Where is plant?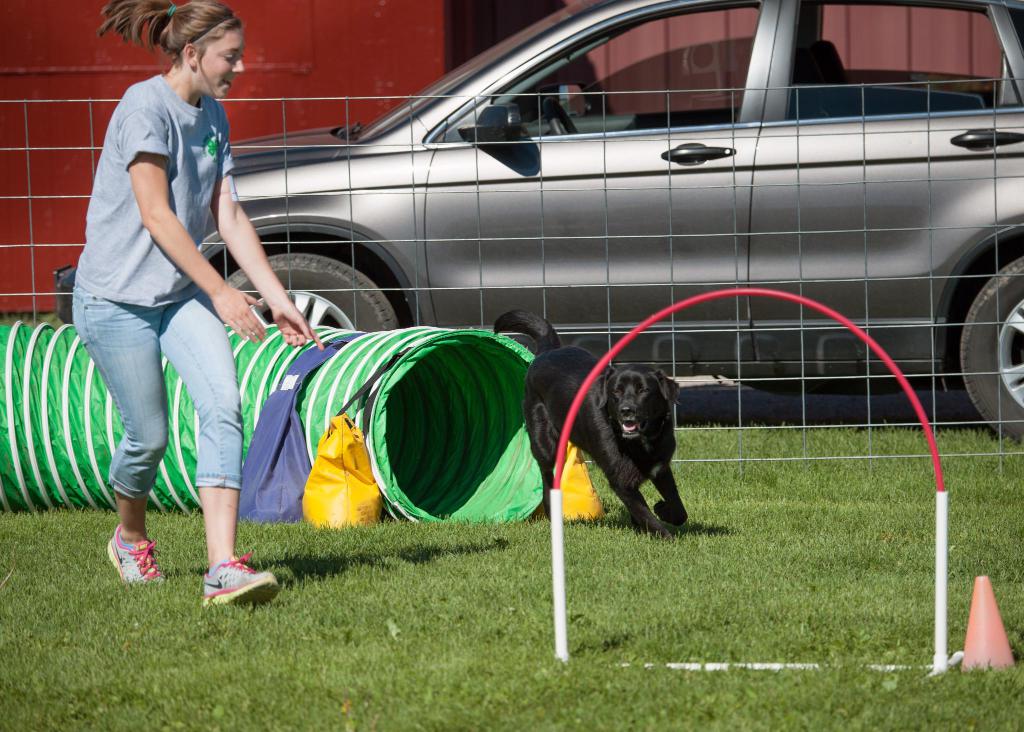
(0,419,1023,731).
